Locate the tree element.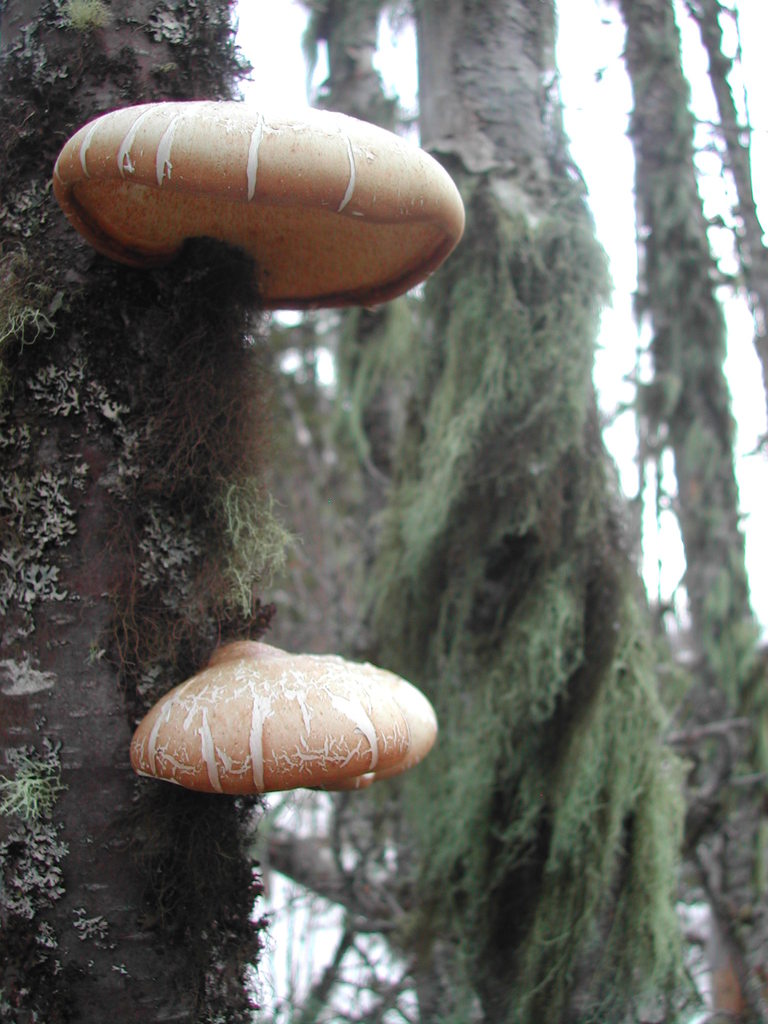
Element bbox: (x1=258, y1=0, x2=709, y2=1023).
